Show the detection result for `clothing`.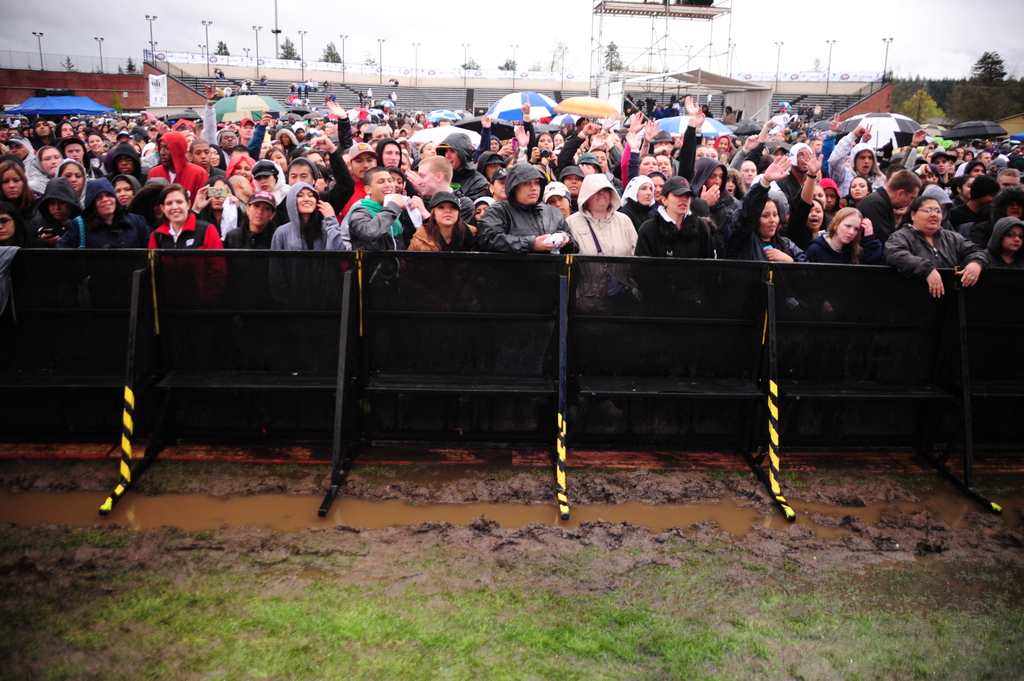
bbox(86, 144, 156, 182).
